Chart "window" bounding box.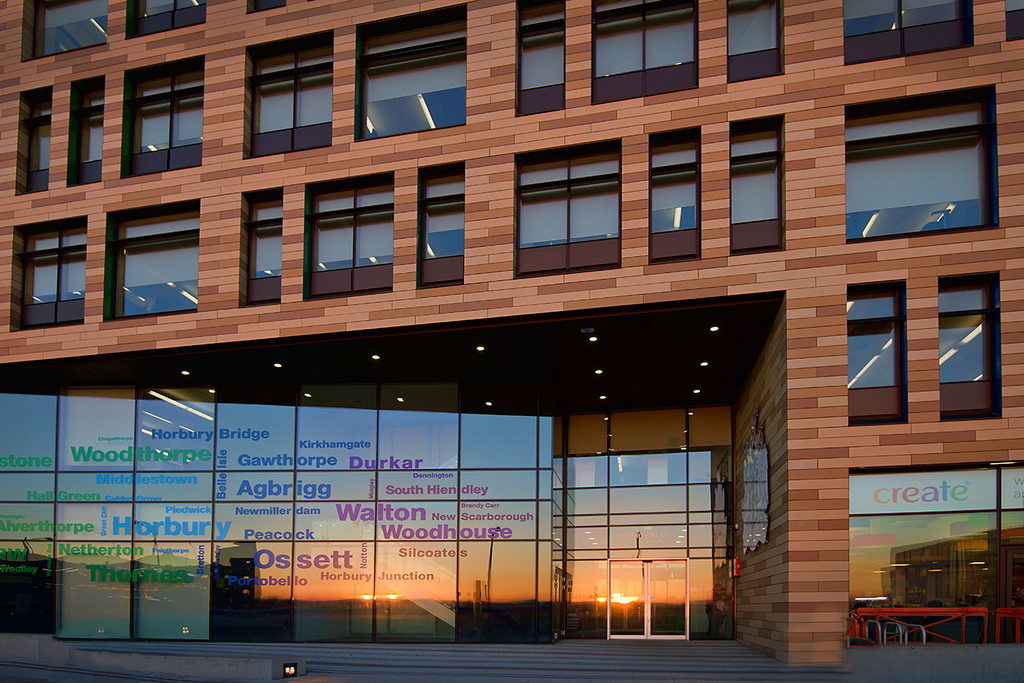
Charted: 846 278 903 422.
